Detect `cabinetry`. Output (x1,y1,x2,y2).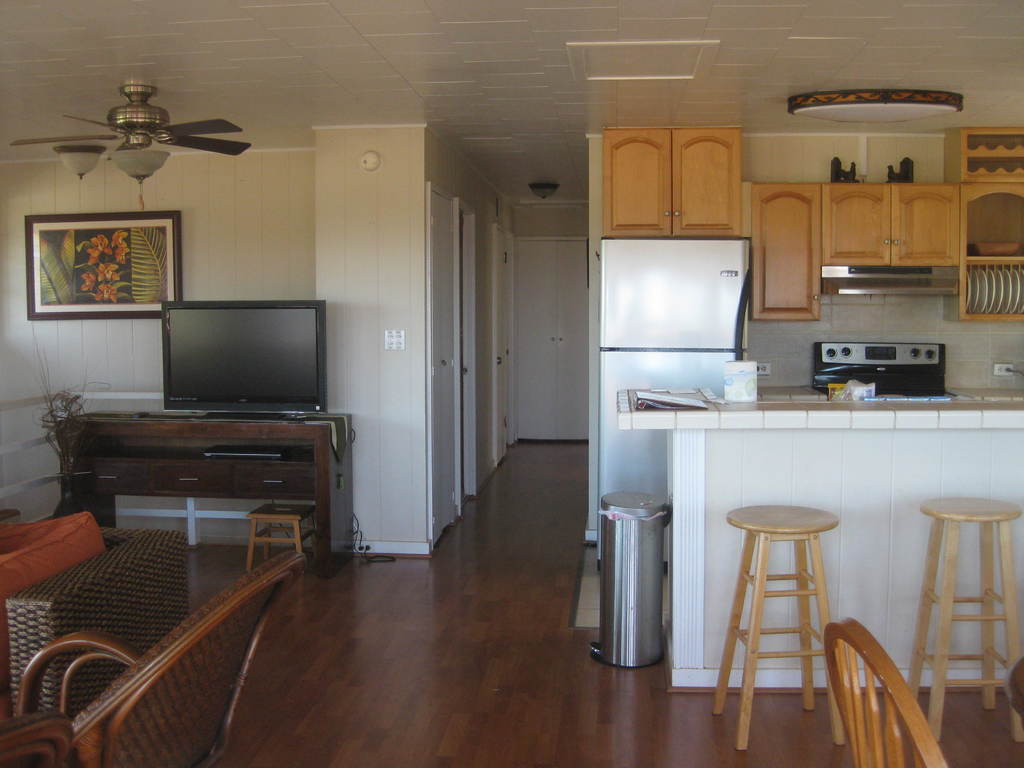
(613,383,1023,693).
